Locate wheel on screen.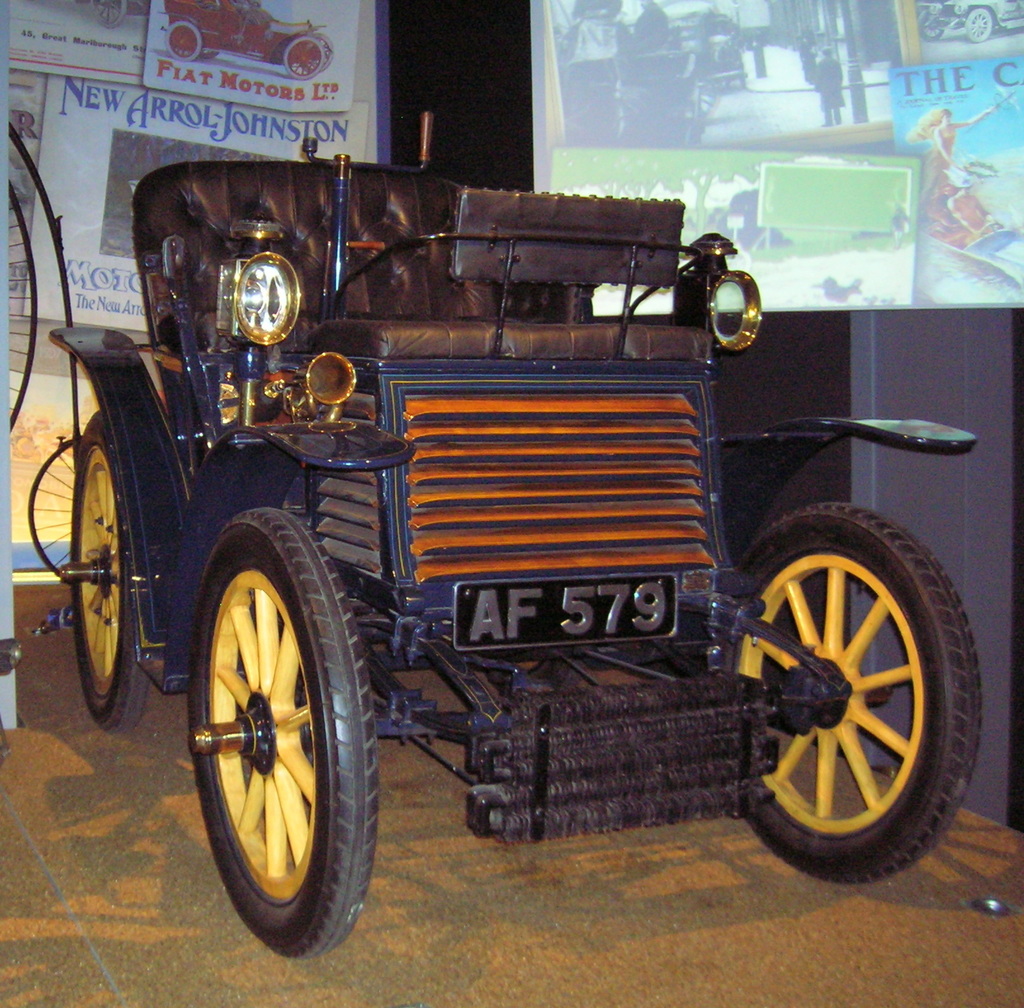
On screen at <bbox>177, 527, 366, 943</bbox>.
